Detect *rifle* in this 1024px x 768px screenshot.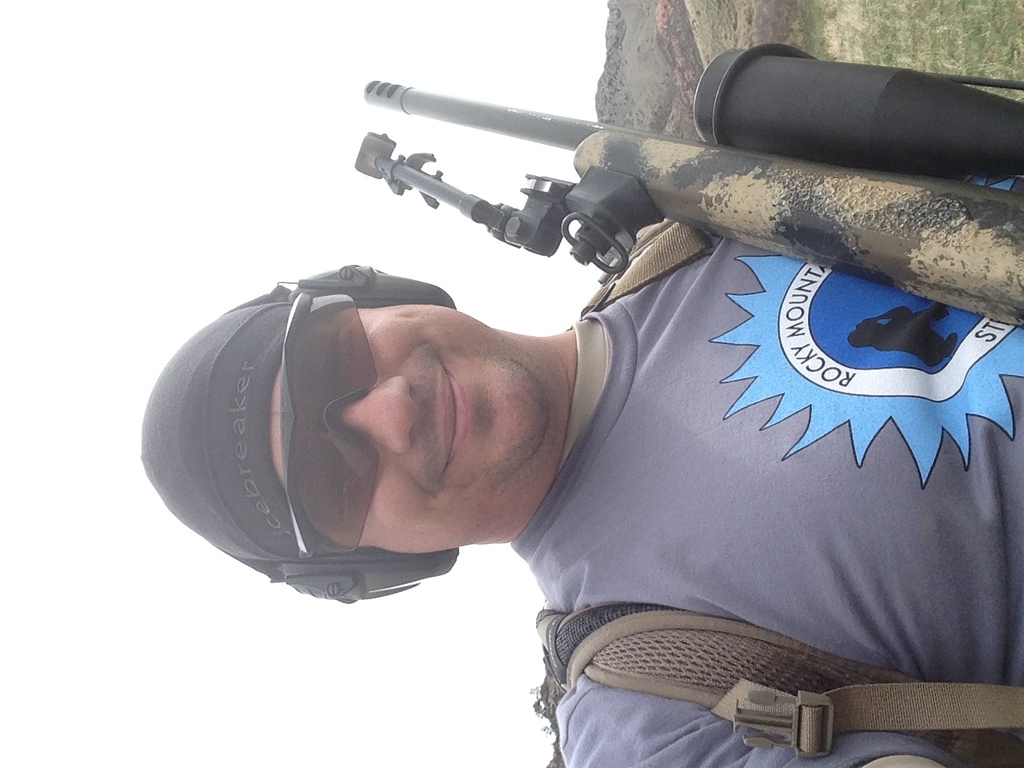
Detection: (359, 82, 1023, 330).
